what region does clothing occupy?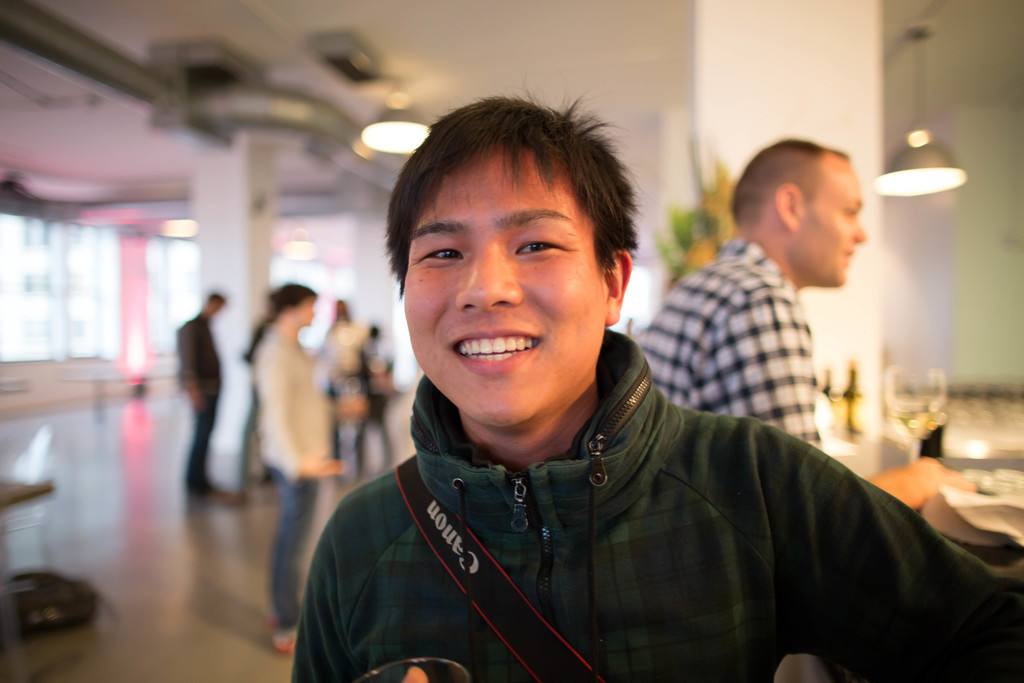
left=634, top=226, right=826, bottom=447.
